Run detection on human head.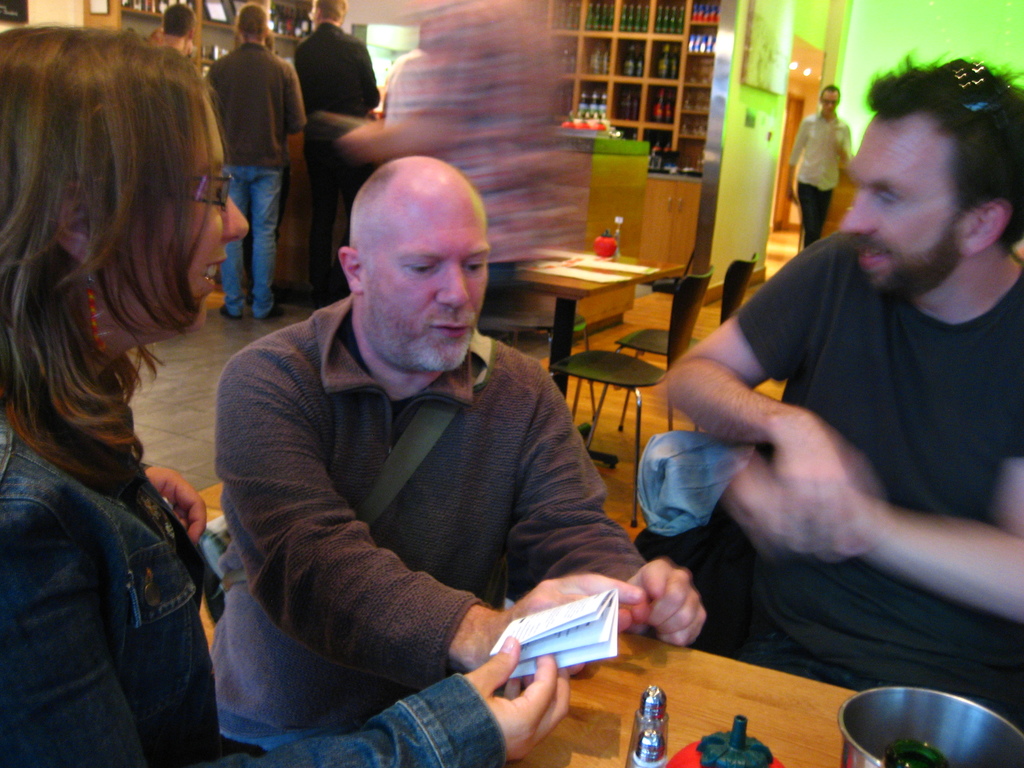
Result: {"left": 308, "top": 0, "right": 351, "bottom": 26}.
